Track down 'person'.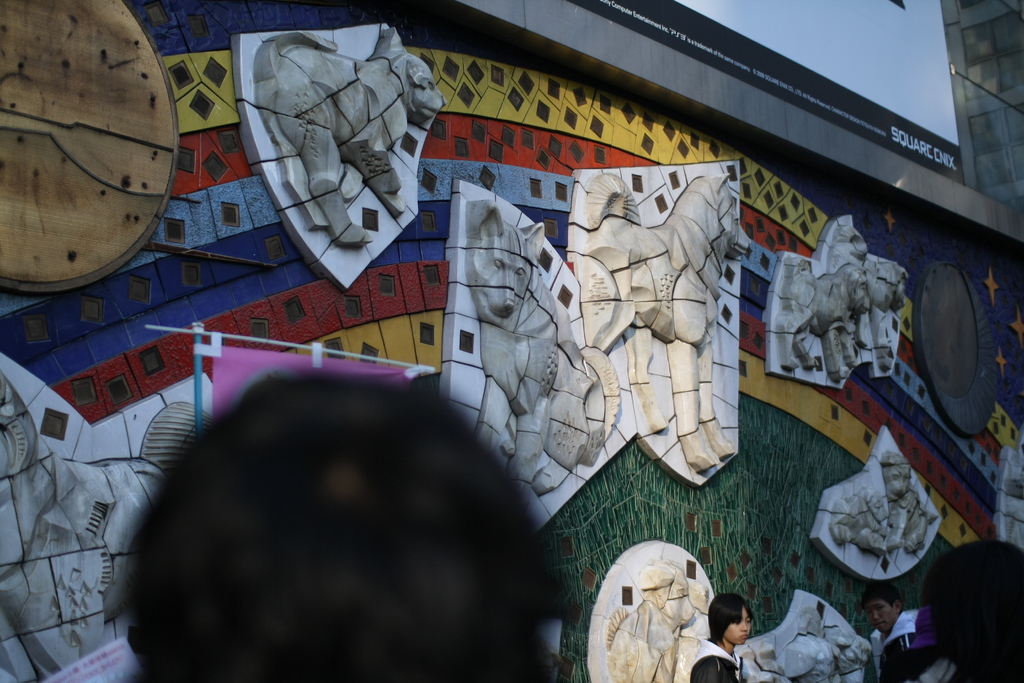
Tracked to region(869, 584, 936, 682).
